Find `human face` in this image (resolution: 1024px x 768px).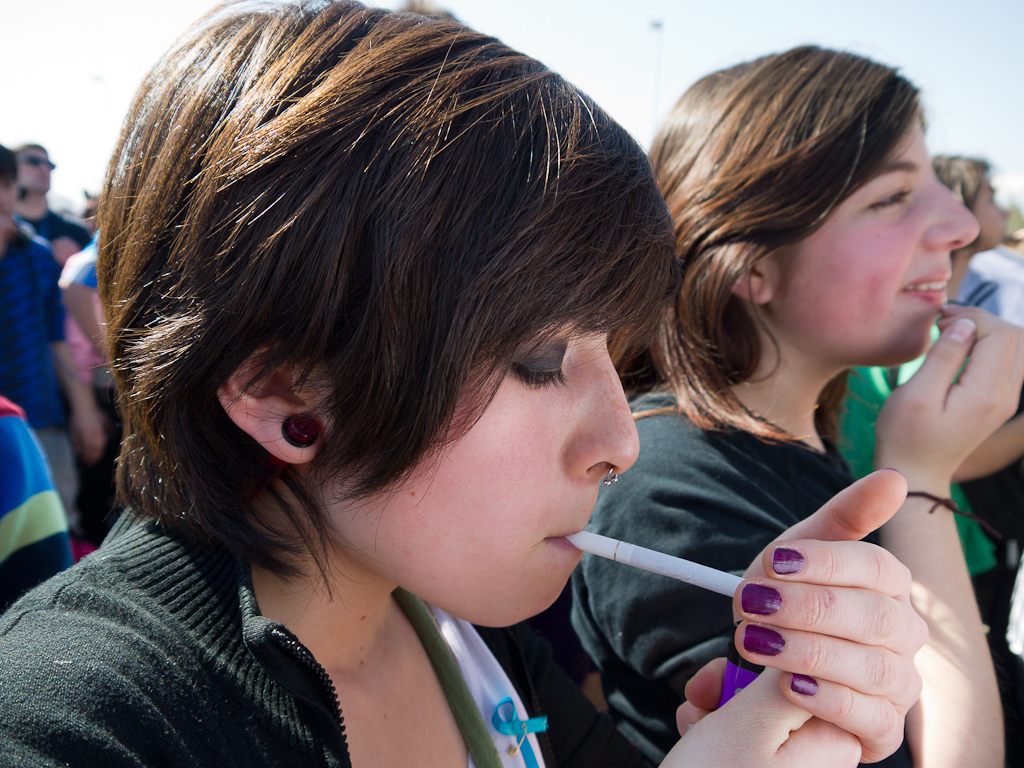
box(13, 142, 53, 194).
